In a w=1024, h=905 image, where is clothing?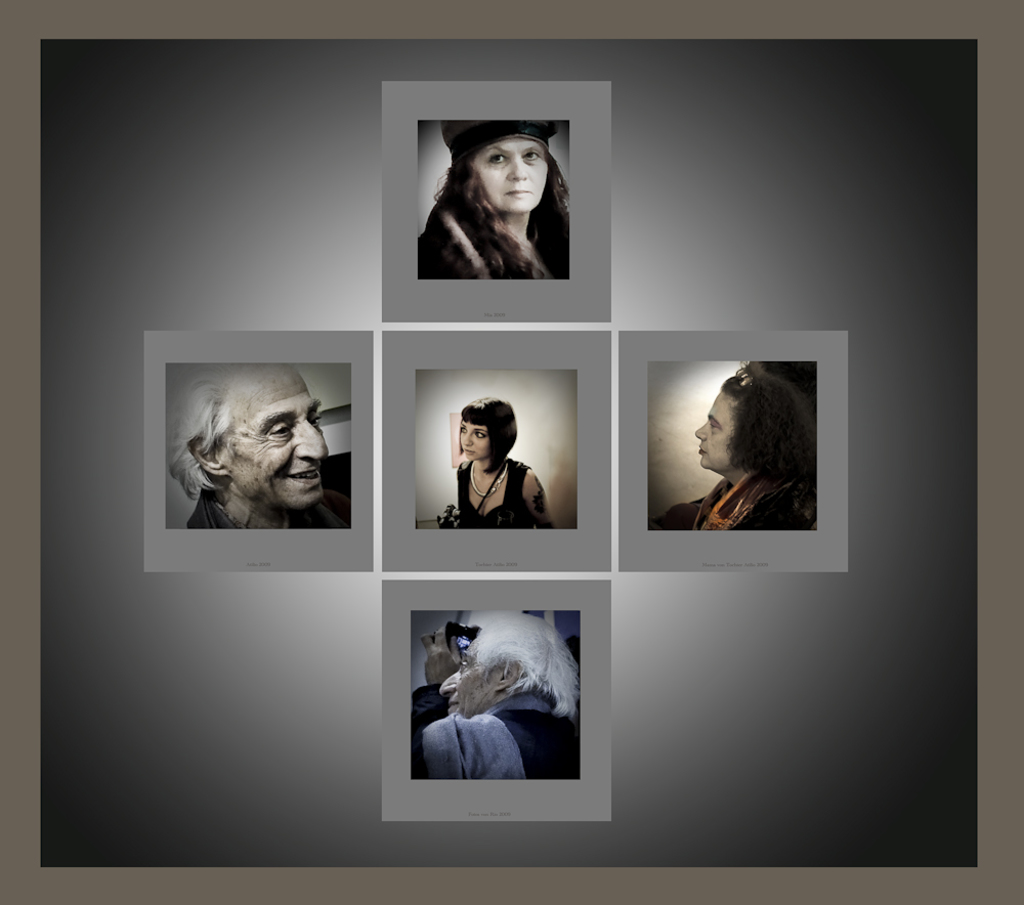
left=415, top=697, right=588, bottom=776.
